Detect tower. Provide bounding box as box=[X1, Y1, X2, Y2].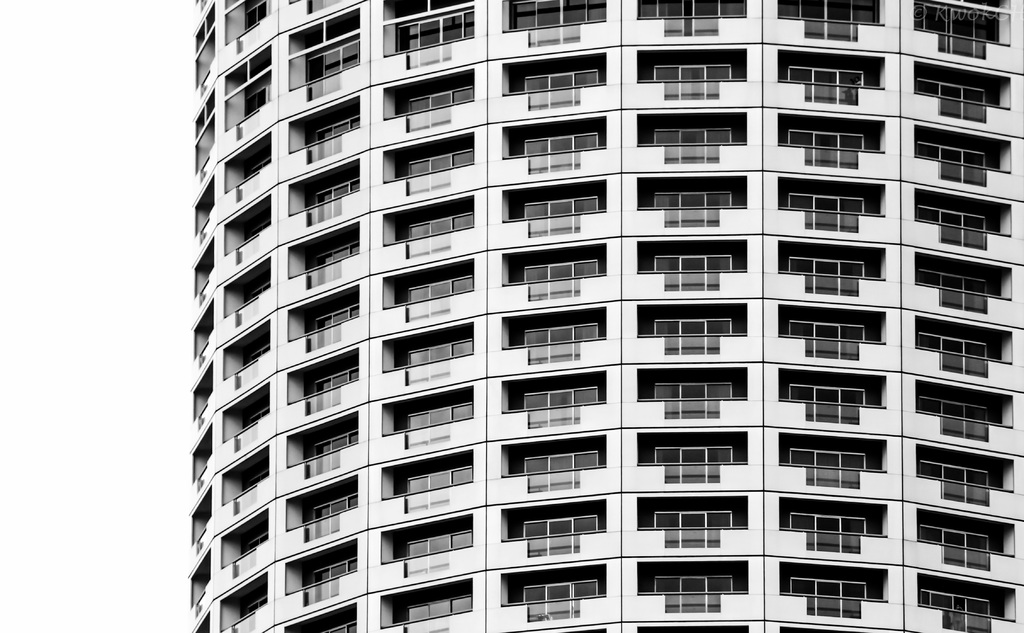
box=[187, 0, 1023, 632].
